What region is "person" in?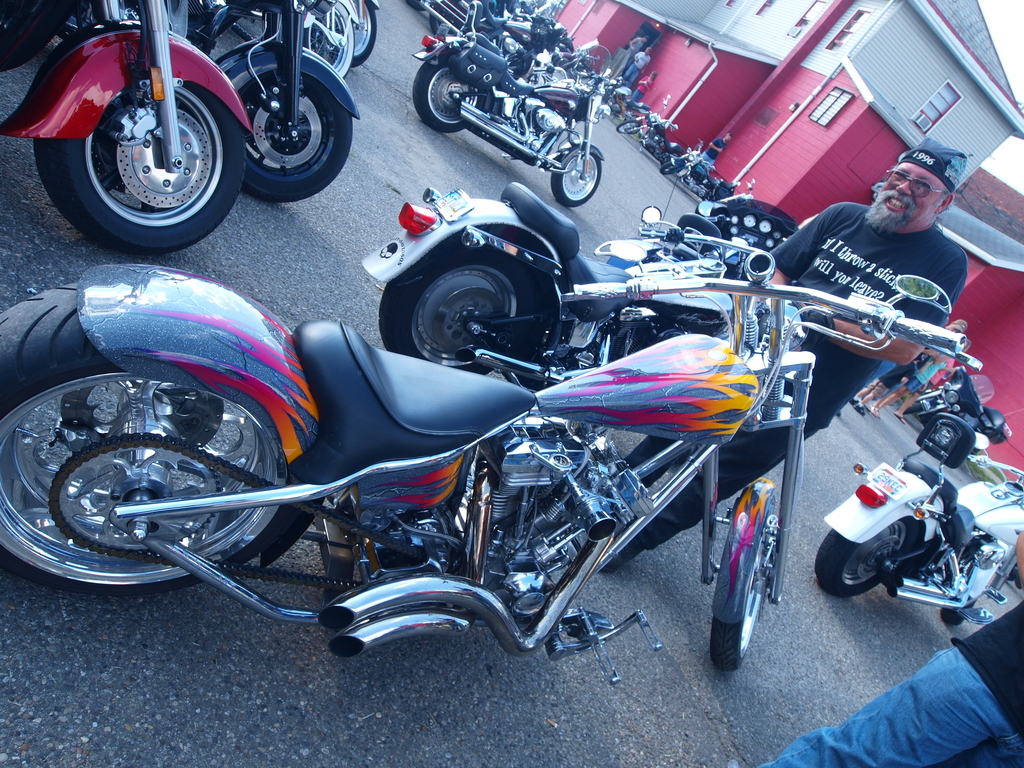
select_region(600, 131, 972, 574).
